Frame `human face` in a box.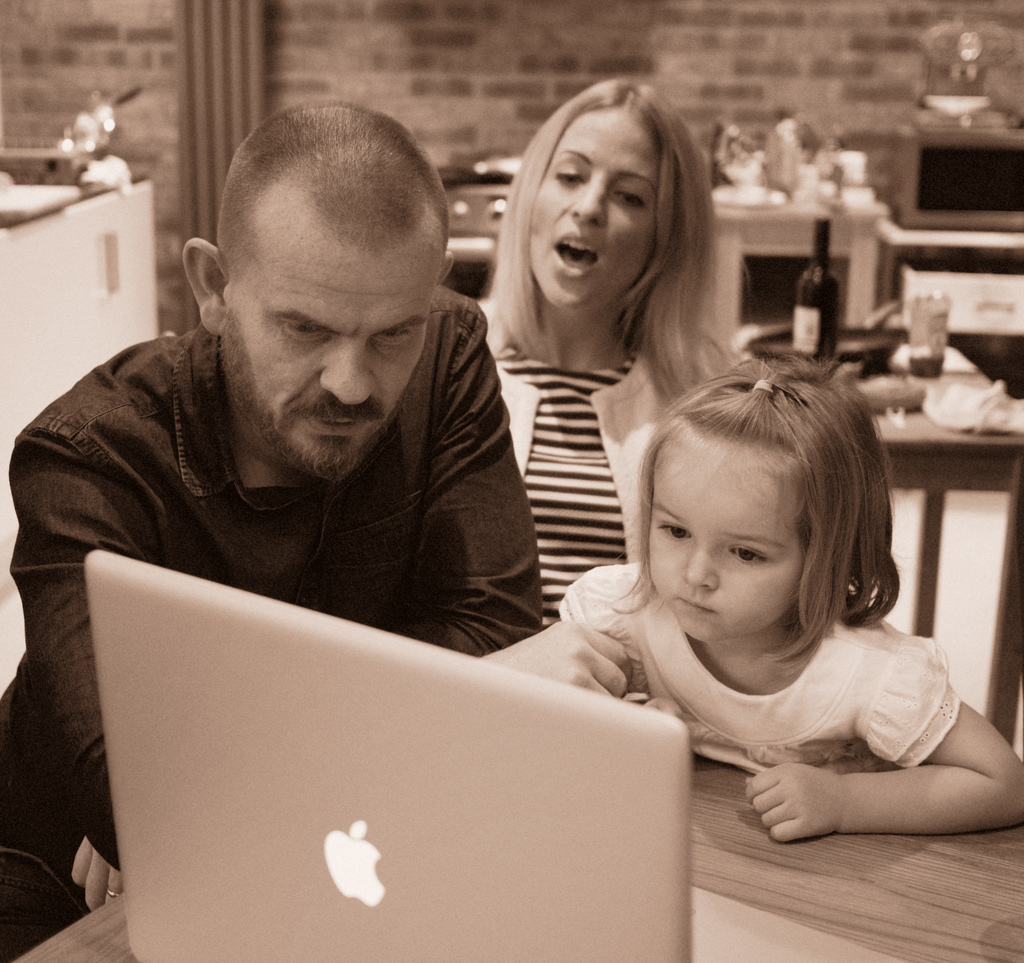
(left=652, top=435, right=808, bottom=645).
